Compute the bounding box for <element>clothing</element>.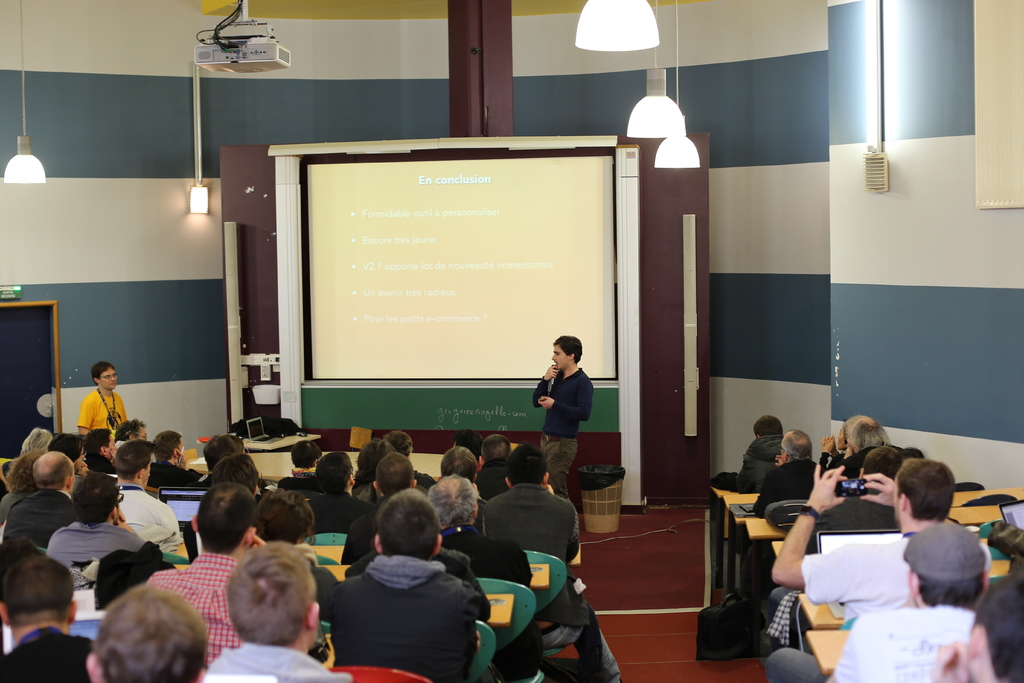
box=[116, 481, 182, 555].
